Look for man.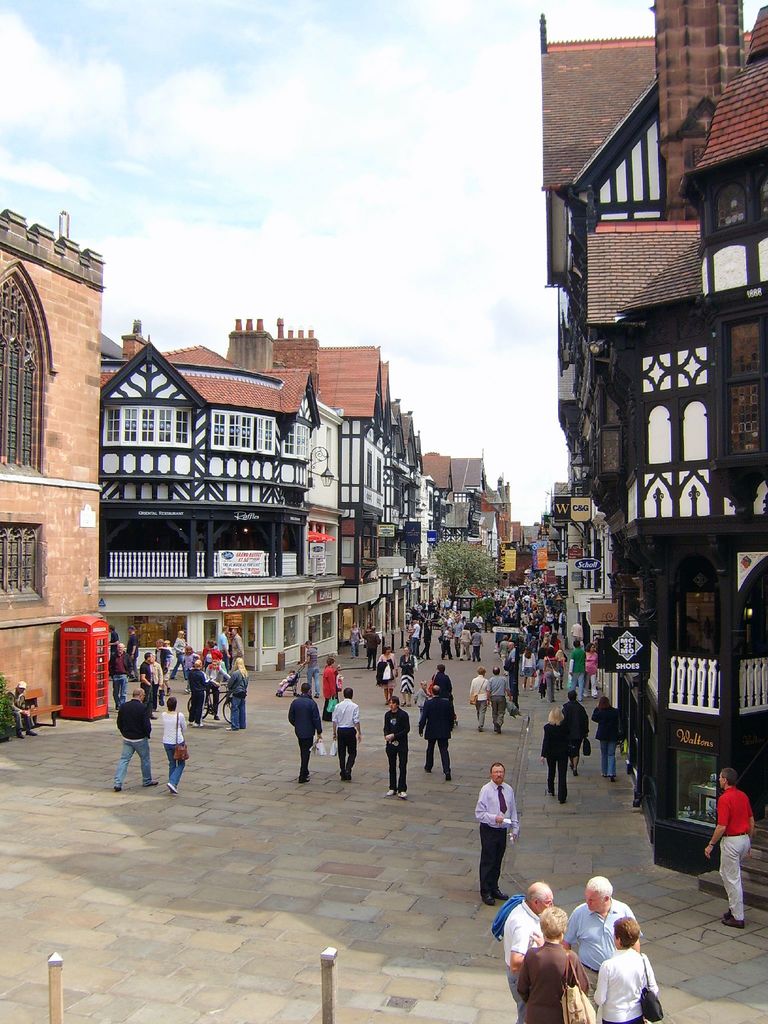
Found: left=563, top=876, right=641, bottom=1015.
